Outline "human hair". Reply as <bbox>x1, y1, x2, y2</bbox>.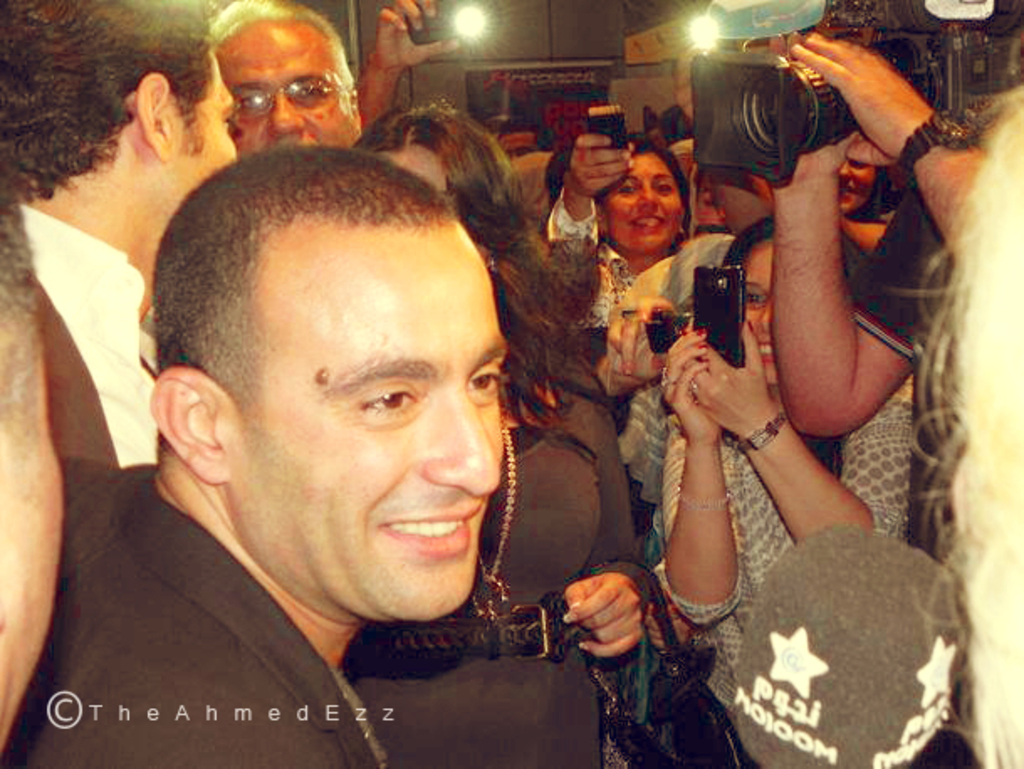
<bbox>500, 107, 554, 153</bbox>.
